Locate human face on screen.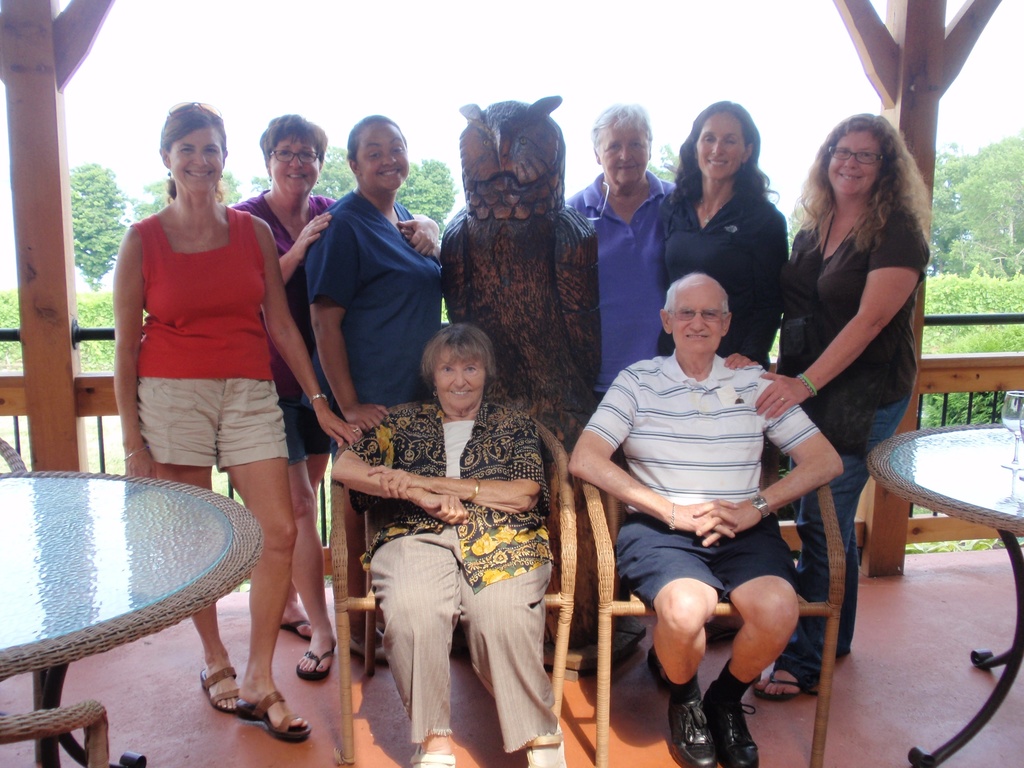
On screen at [x1=168, y1=125, x2=232, y2=196].
